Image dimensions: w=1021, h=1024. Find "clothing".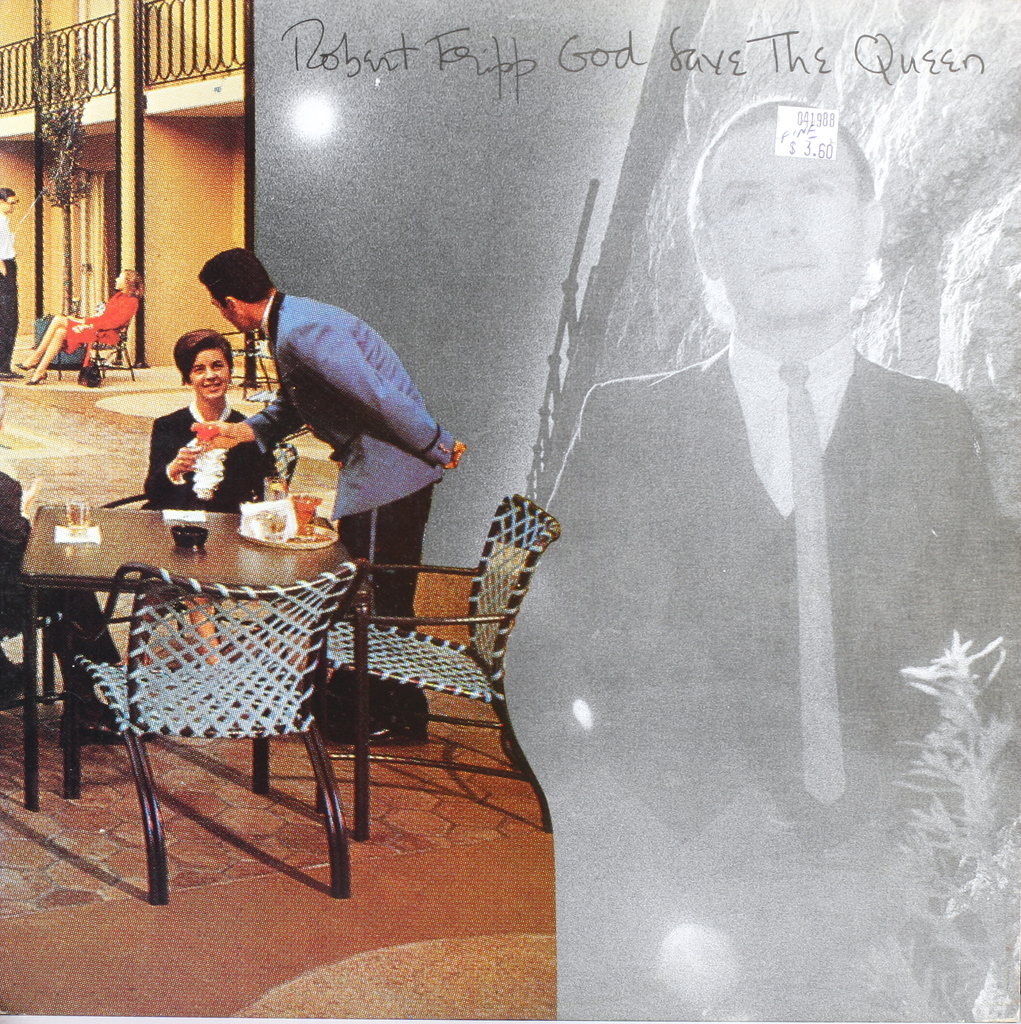
bbox=(141, 393, 264, 526).
